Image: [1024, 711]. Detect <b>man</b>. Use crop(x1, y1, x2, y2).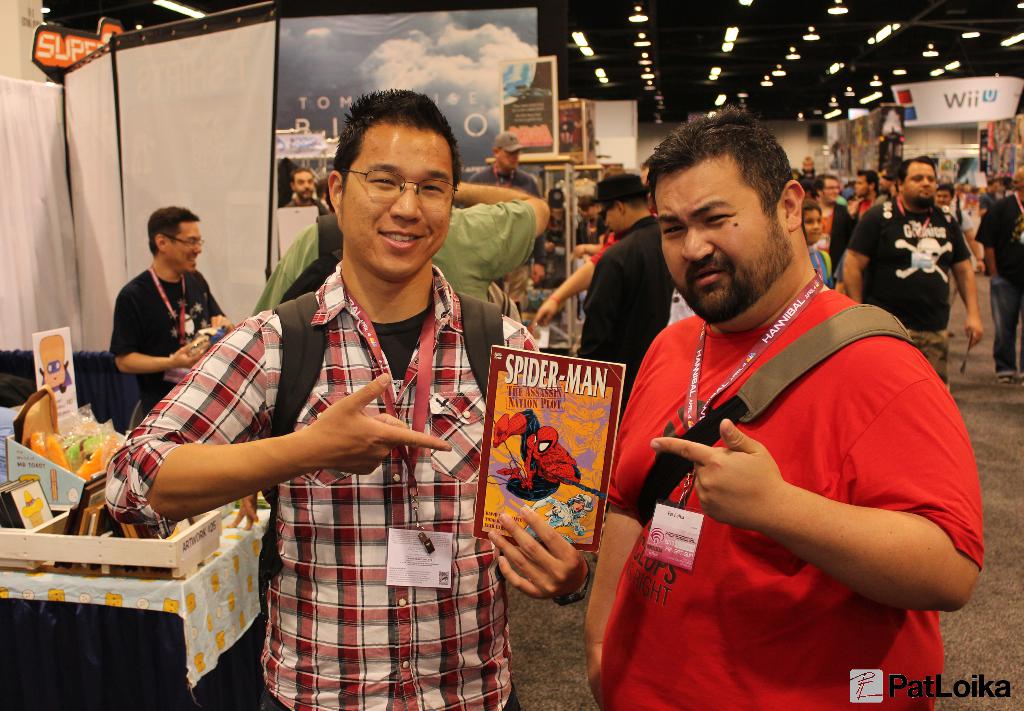
crop(876, 157, 897, 198).
